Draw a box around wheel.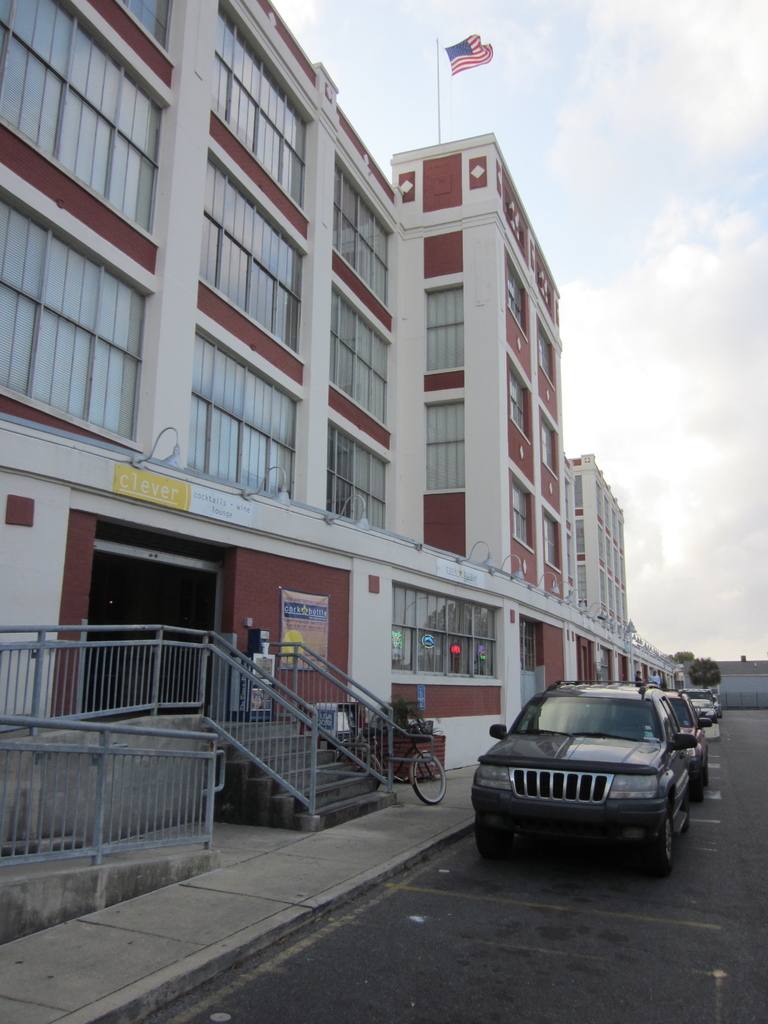
bbox(472, 813, 513, 860).
